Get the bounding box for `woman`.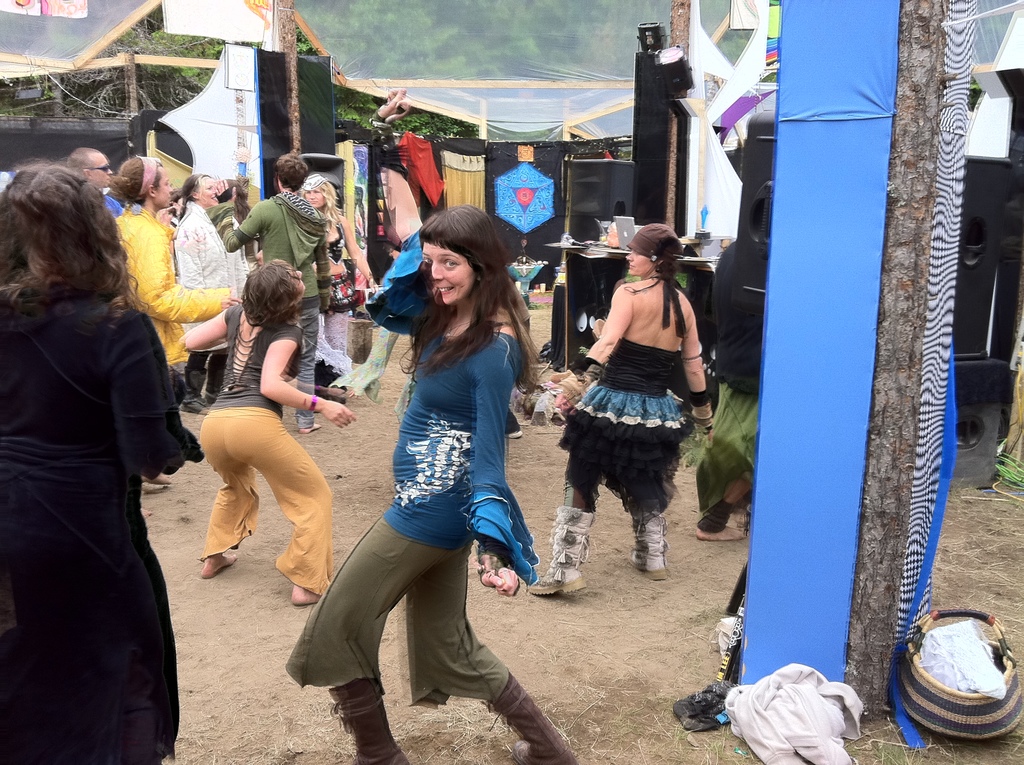
<bbox>283, 204, 595, 763</bbox>.
